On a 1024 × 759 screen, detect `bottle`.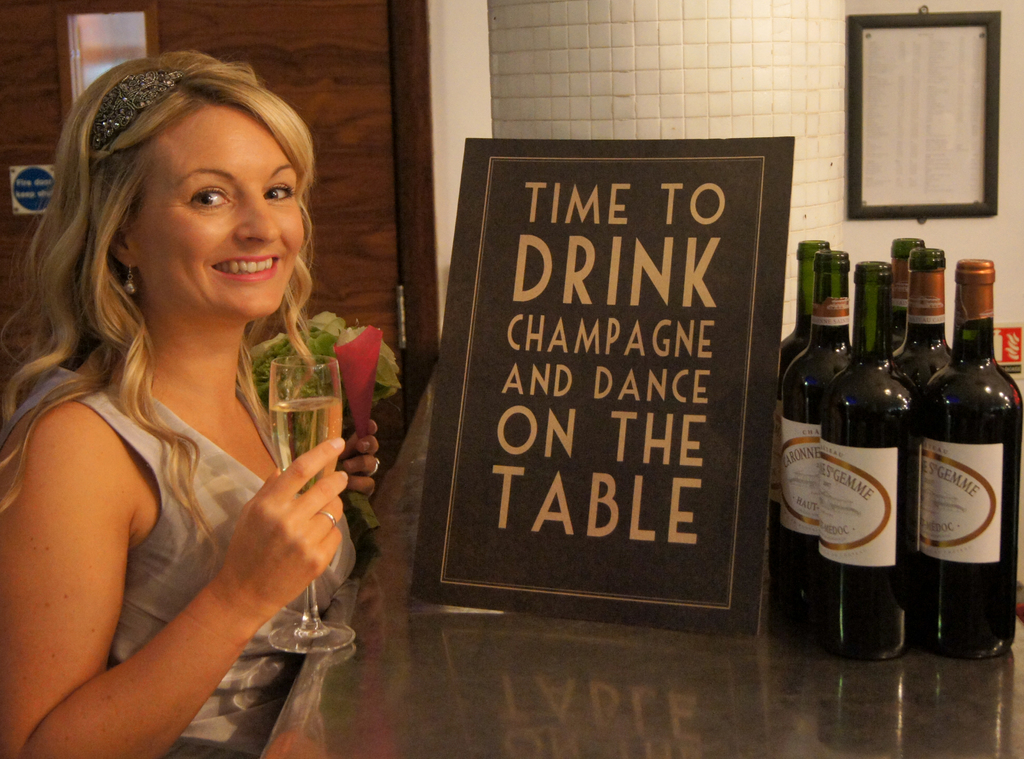
[left=877, top=236, right=931, bottom=336].
